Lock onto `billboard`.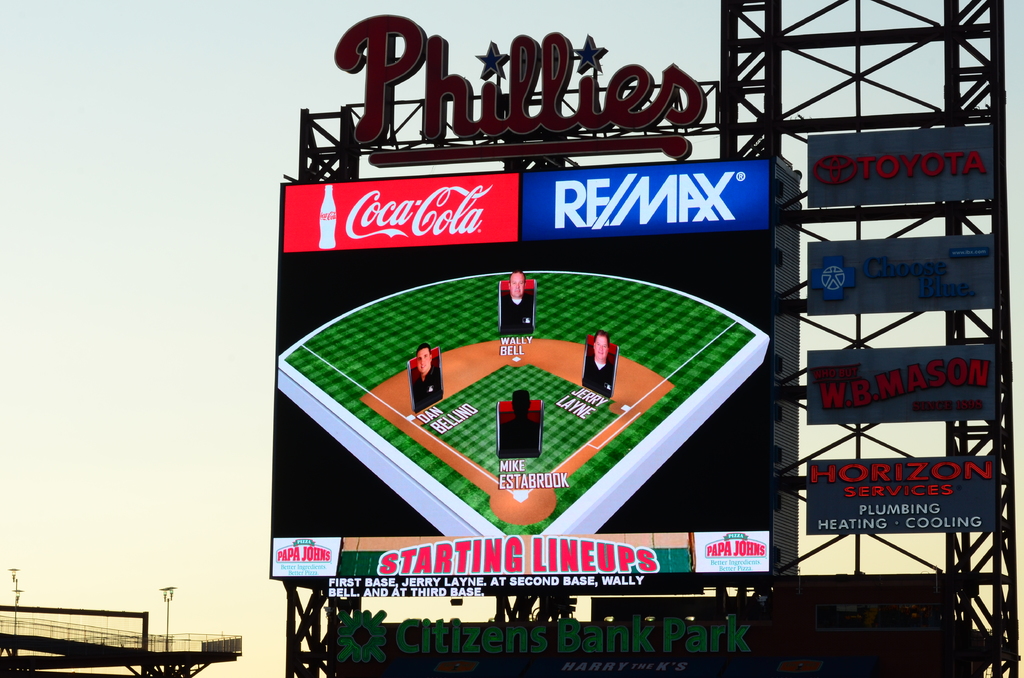
Locked: box(805, 122, 990, 208).
